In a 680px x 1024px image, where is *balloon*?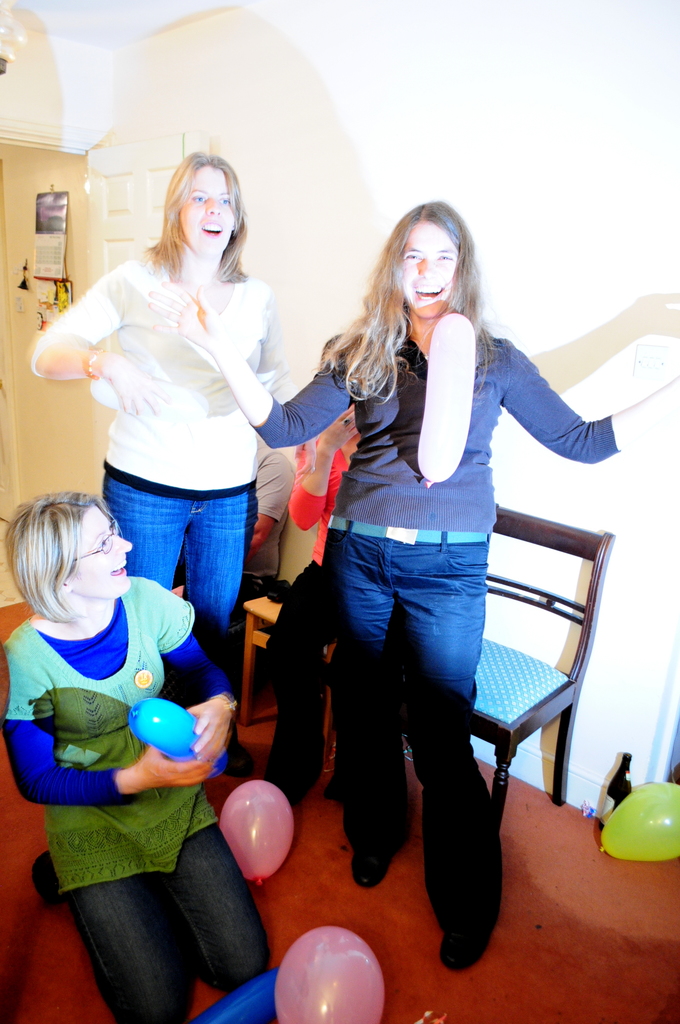
box(185, 963, 277, 1023).
